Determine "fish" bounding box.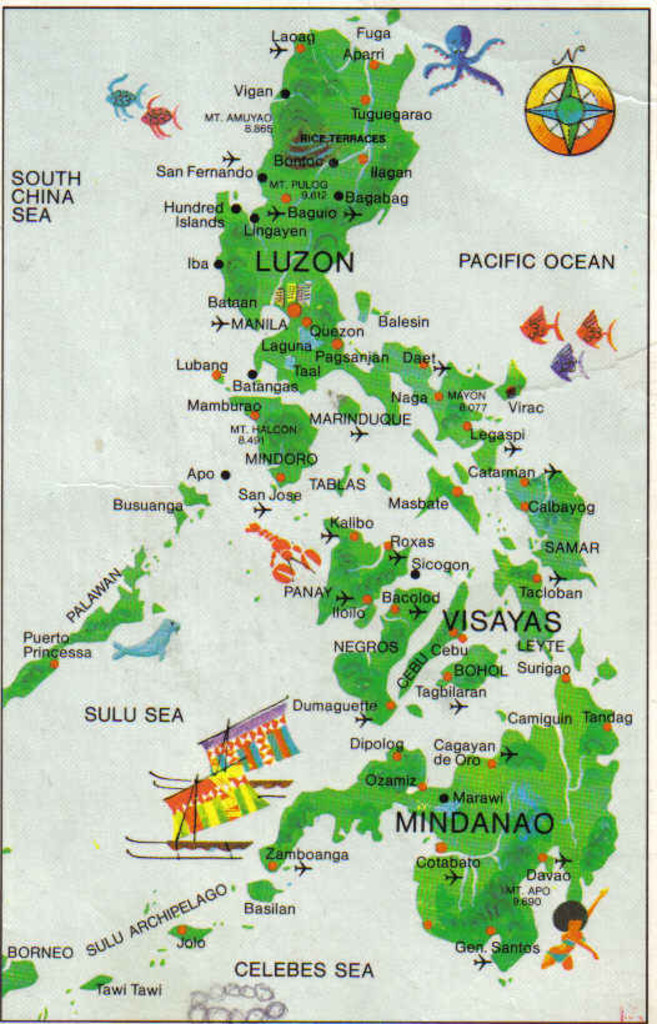
Determined: bbox=(521, 302, 558, 353).
